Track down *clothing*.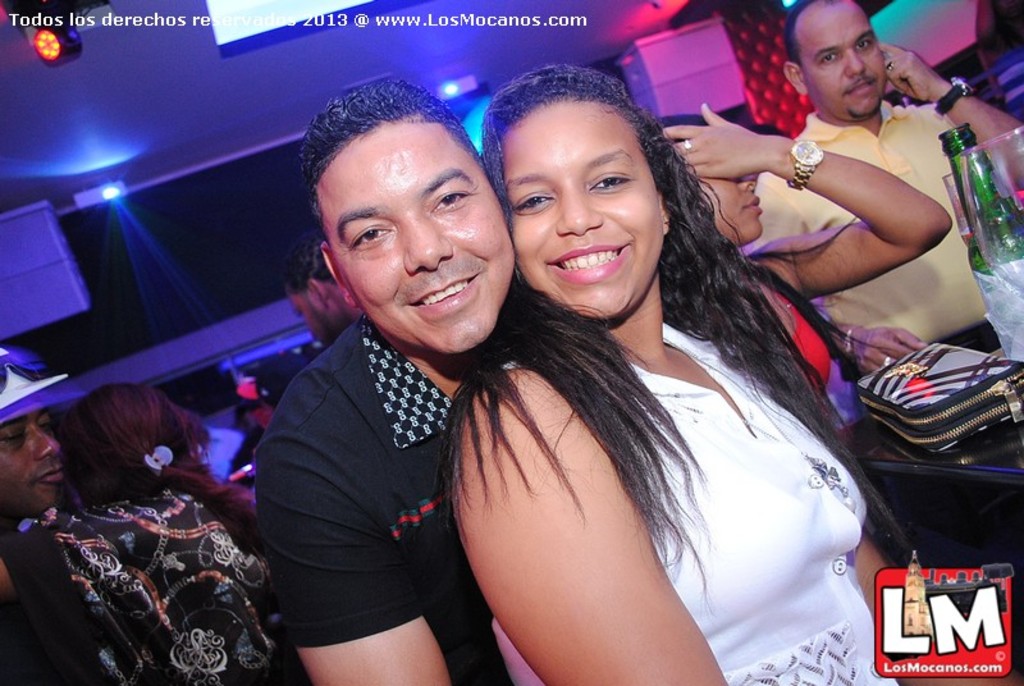
Tracked to 0 483 288 685.
